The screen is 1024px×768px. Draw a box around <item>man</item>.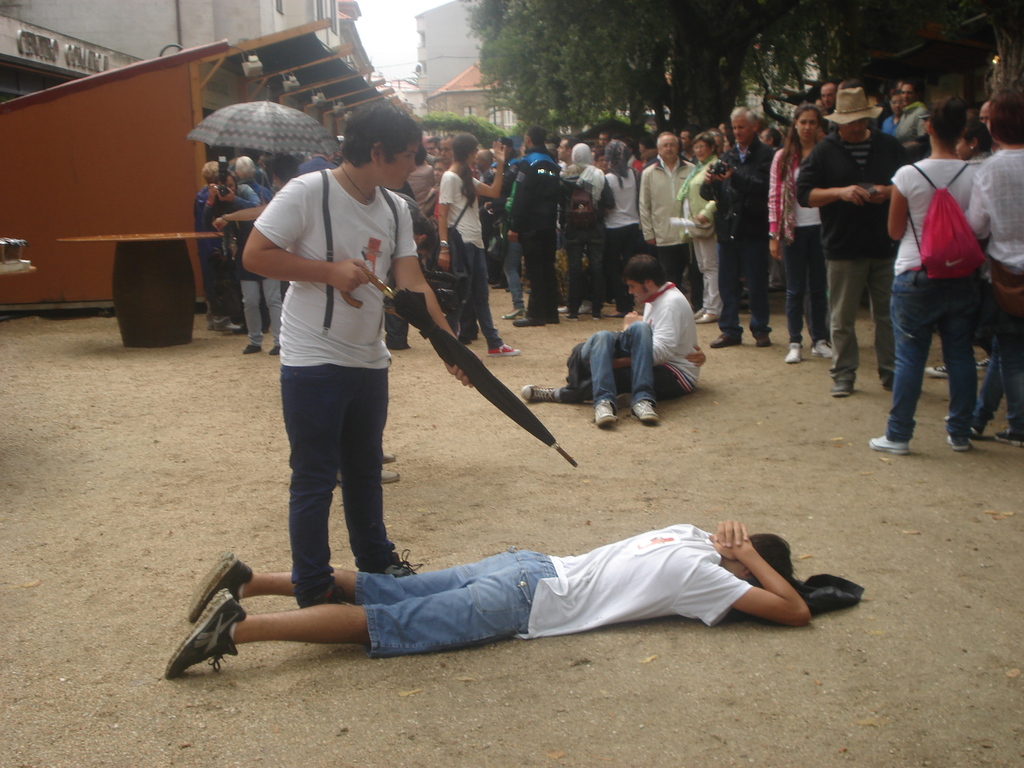
pyautogui.locateOnScreen(514, 122, 557, 330).
